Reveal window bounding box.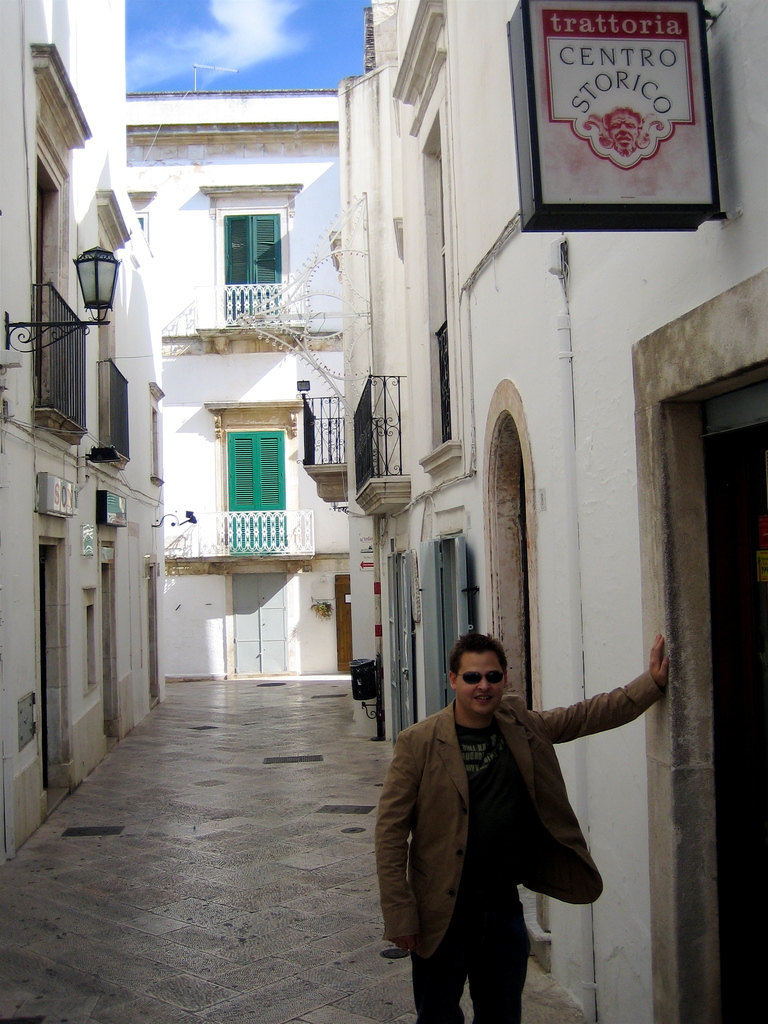
Revealed: BBox(200, 173, 284, 294).
